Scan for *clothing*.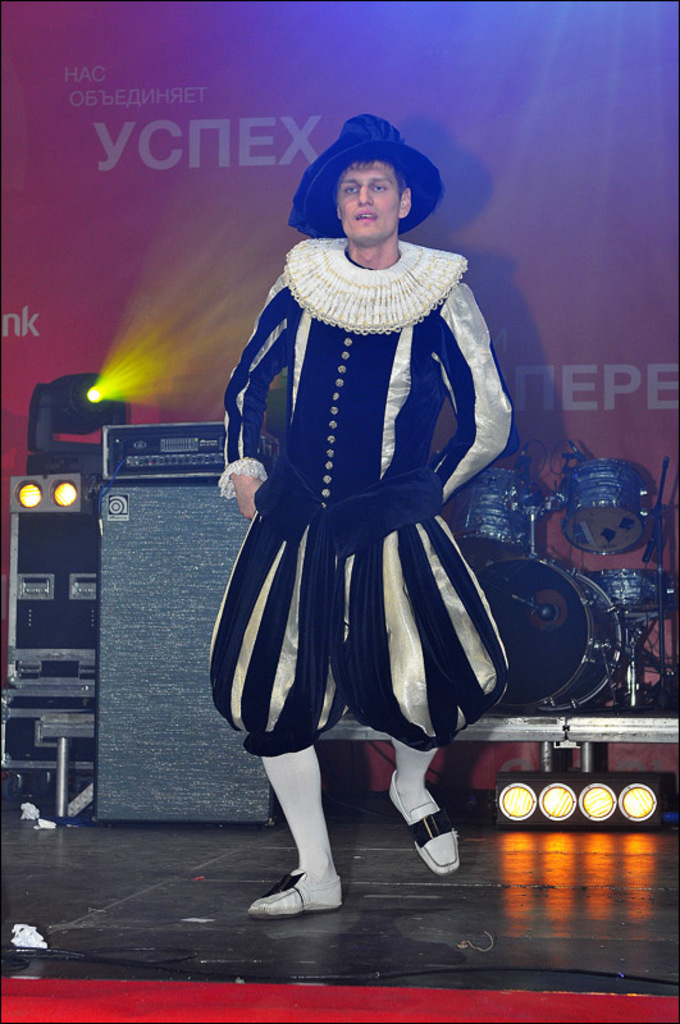
Scan result: region(205, 228, 537, 772).
